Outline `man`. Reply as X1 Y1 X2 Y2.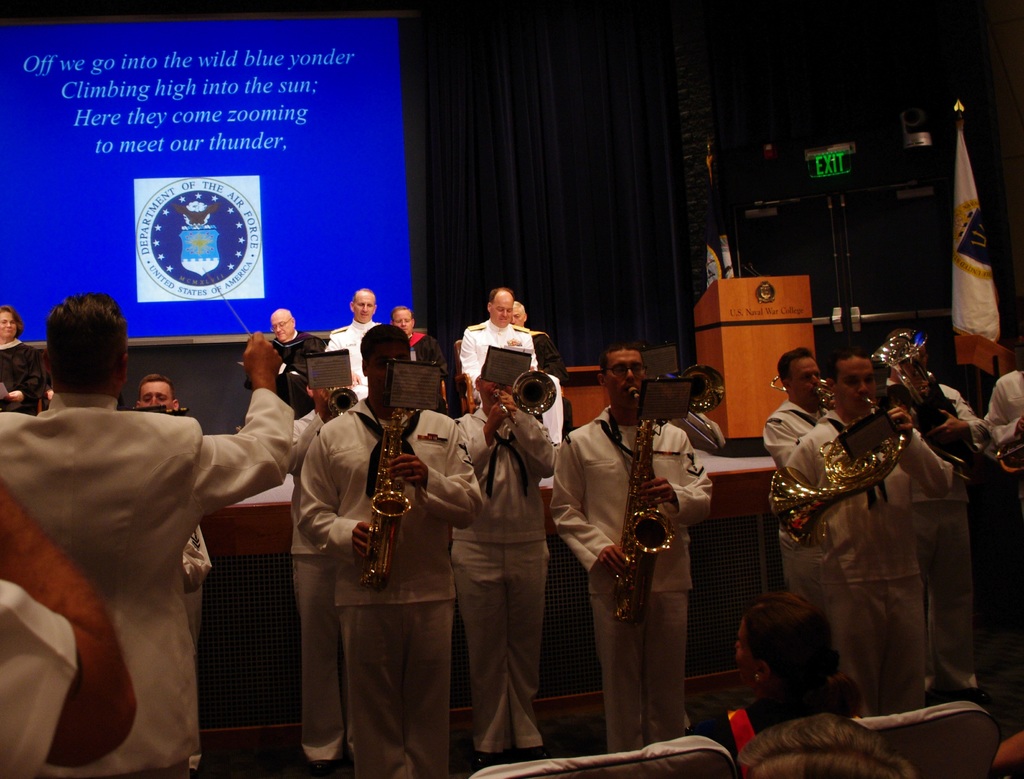
762 349 814 588.
